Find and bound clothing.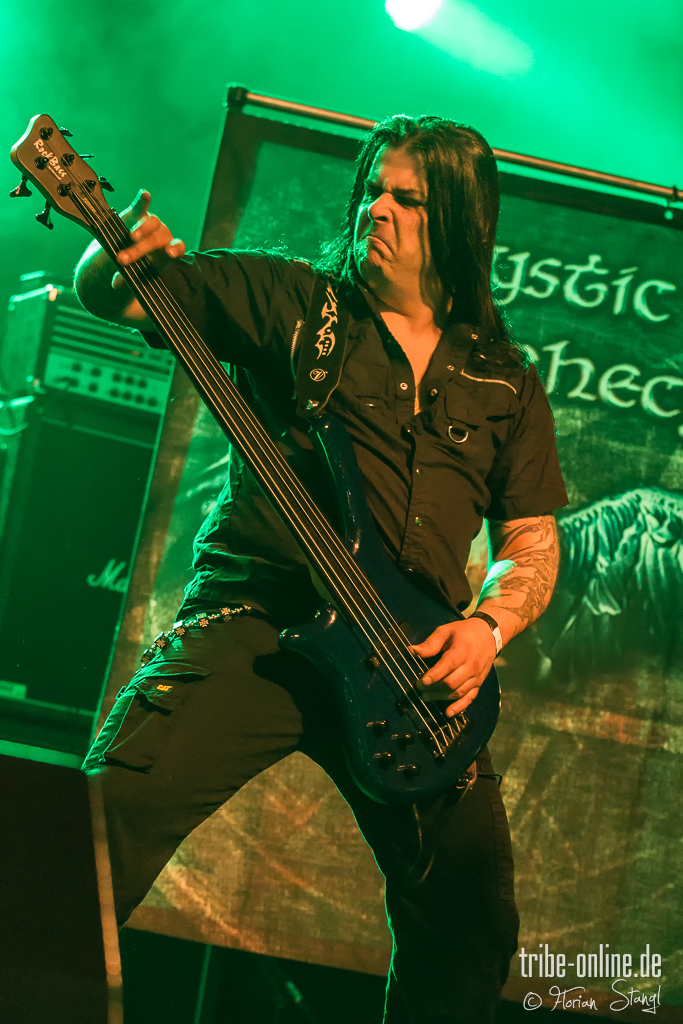
Bound: (x1=79, y1=251, x2=570, y2=1023).
